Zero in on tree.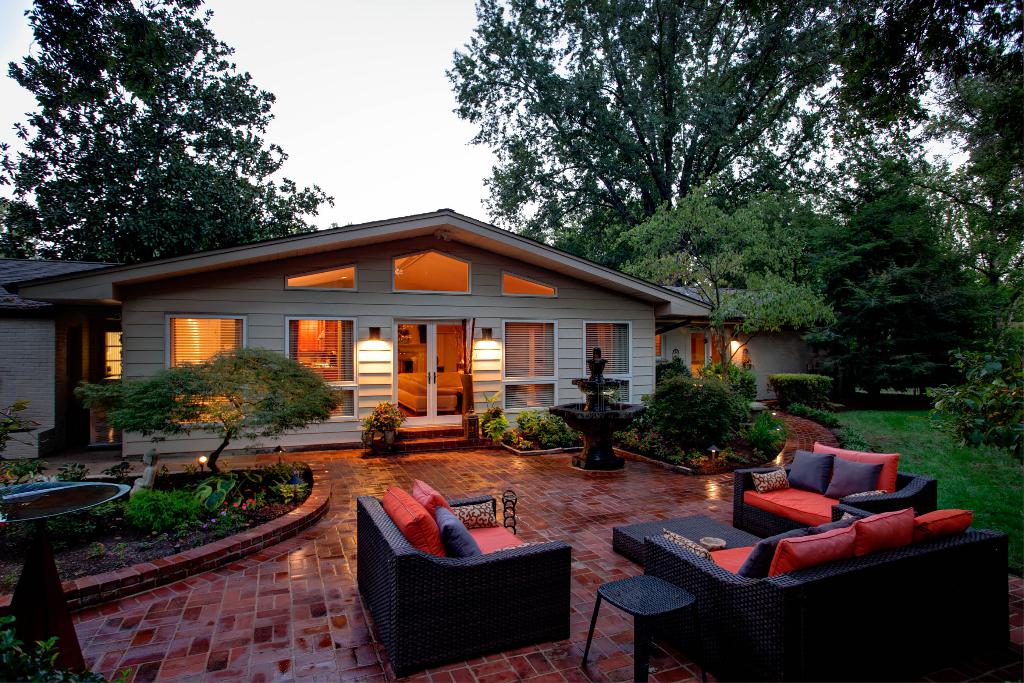
Zeroed in: 439/0/1023/436.
